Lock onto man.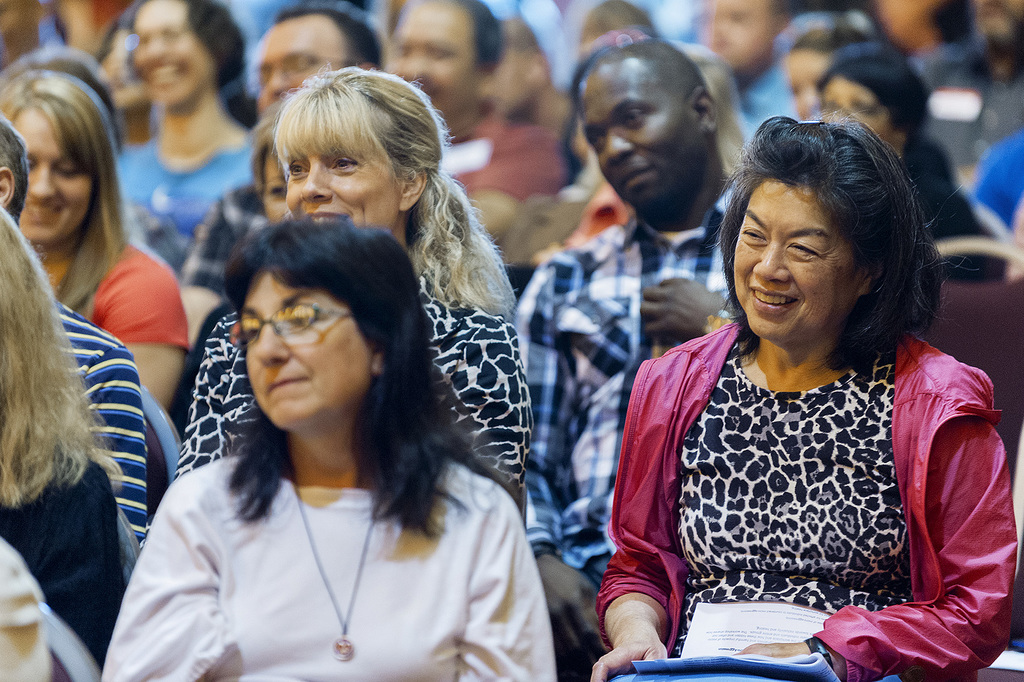
Locked: 509, 34, 757, 679.
